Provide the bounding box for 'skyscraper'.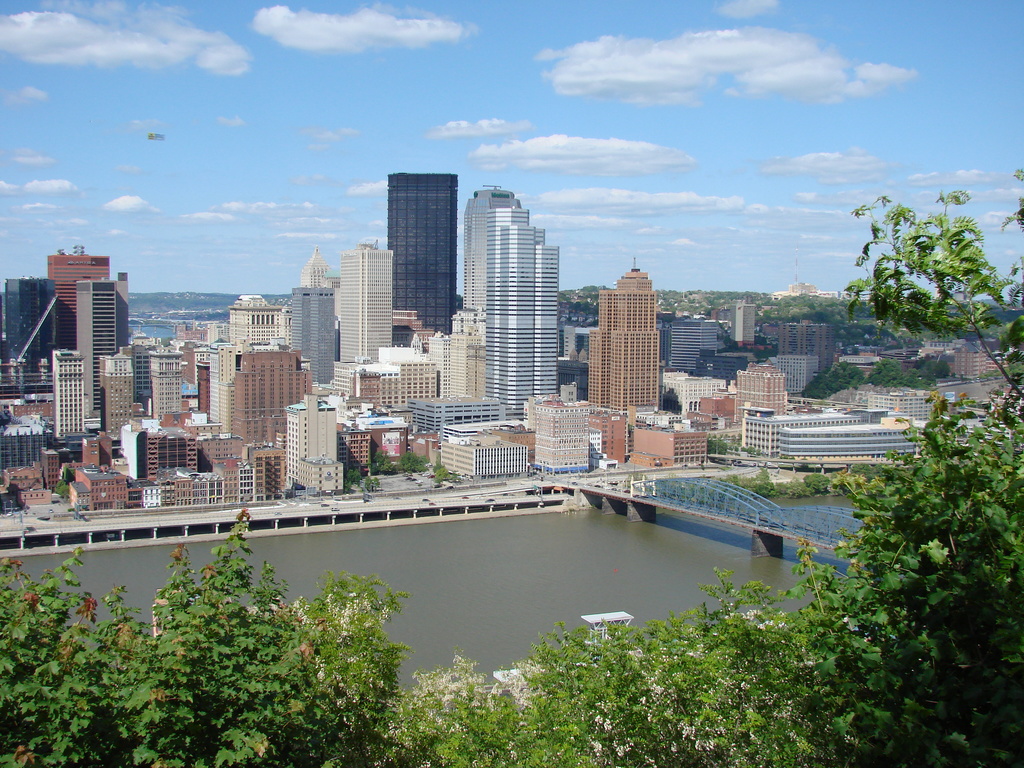
x1=400 y1=388 x2=506 y2=438.
